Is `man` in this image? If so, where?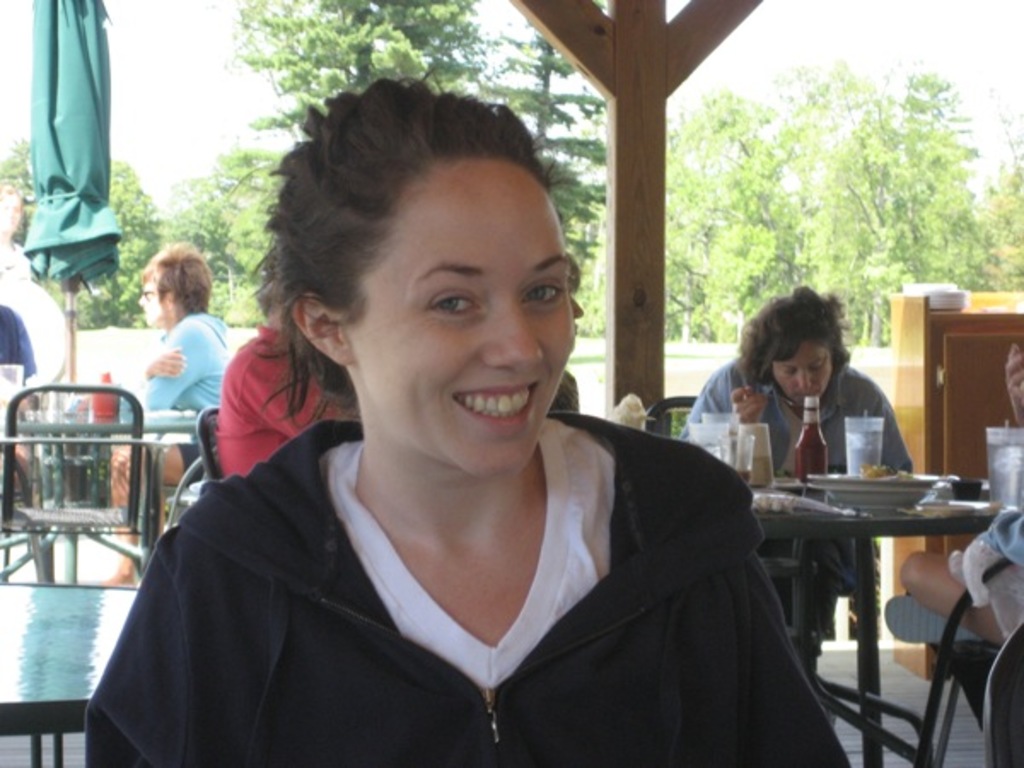
Yes, at <box>94,239,232,582</box>.
